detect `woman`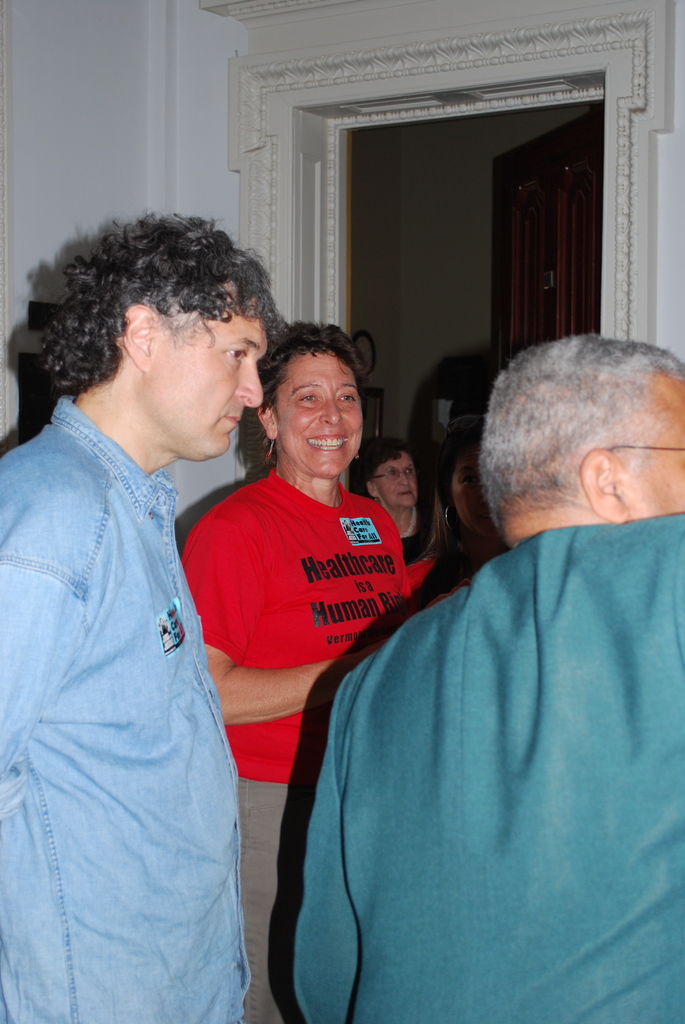
354:435:443:588
